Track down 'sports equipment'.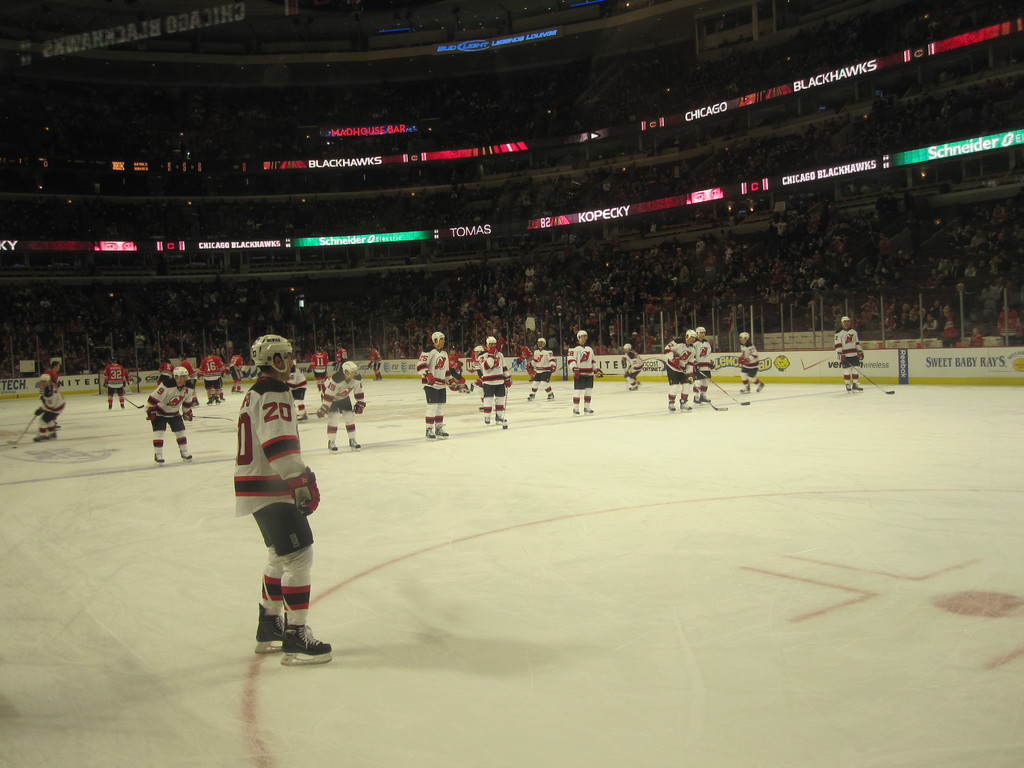
Tracked to [left=145, top=404, right=157, bottom=423].
